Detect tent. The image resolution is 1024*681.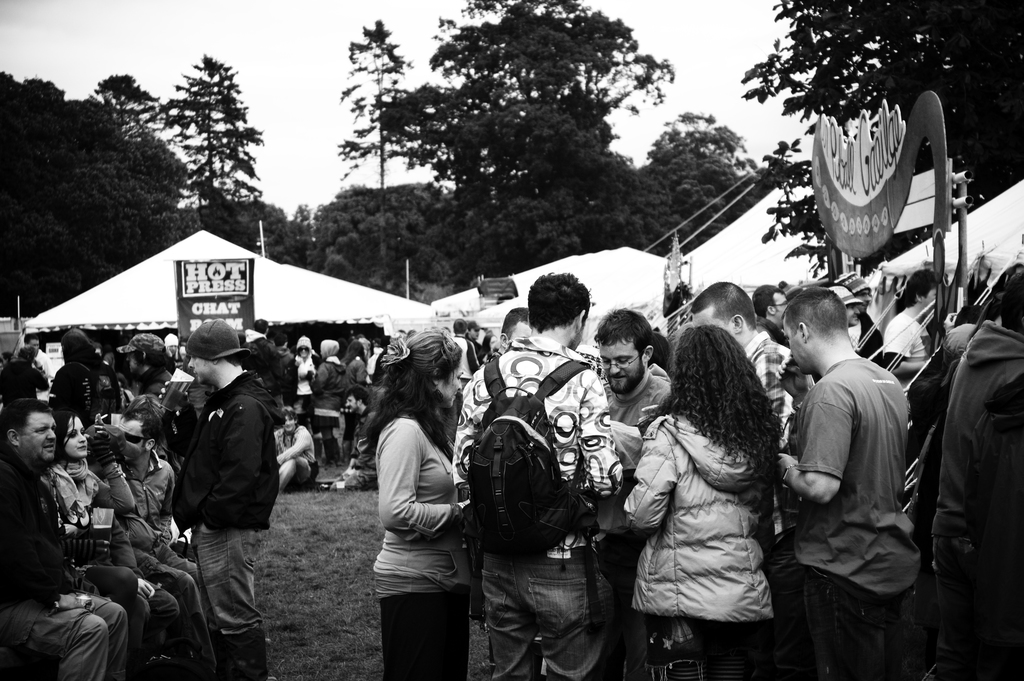
x1=845 y1=187 x2=1023 y2=300.
